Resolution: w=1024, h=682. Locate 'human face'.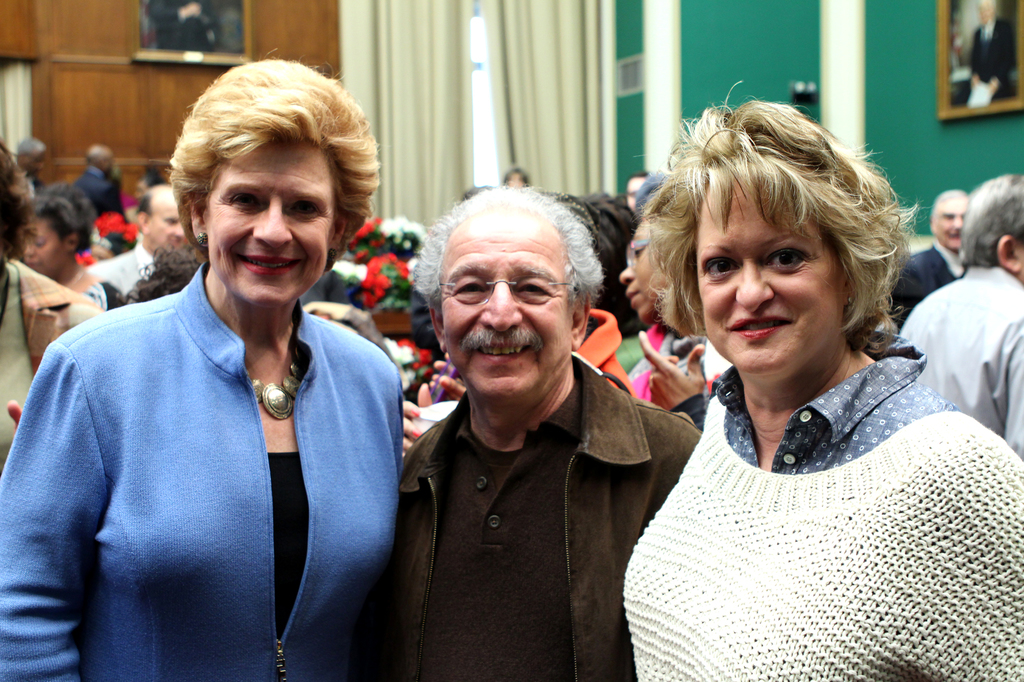
Rect(445, 208, 572, 397).
